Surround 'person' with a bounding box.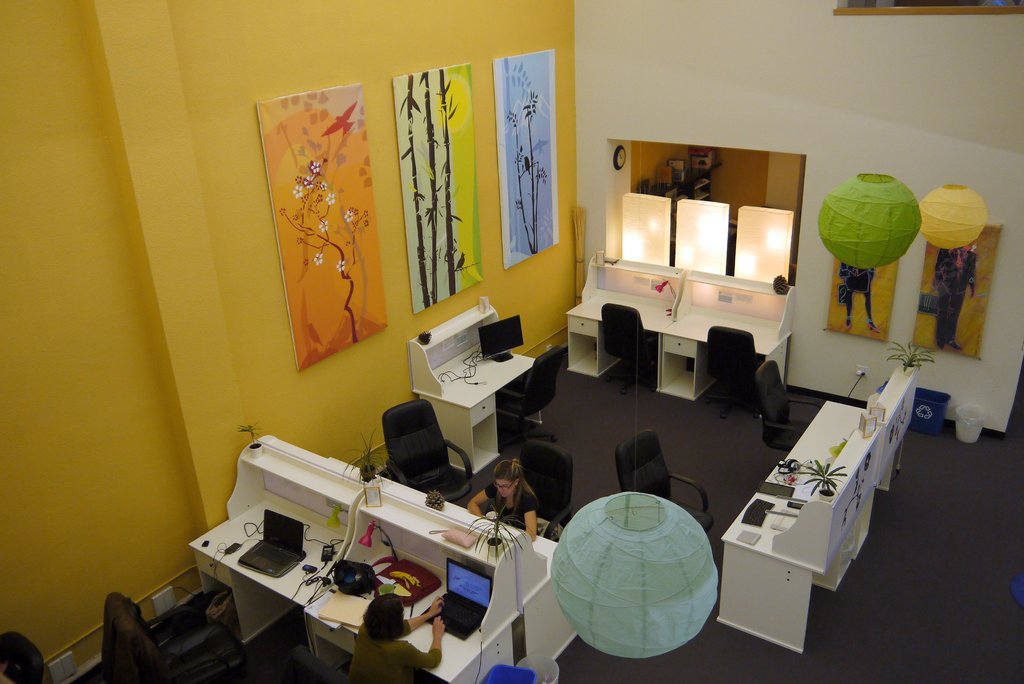
left=838, top=259, right=880, bottom=331.
